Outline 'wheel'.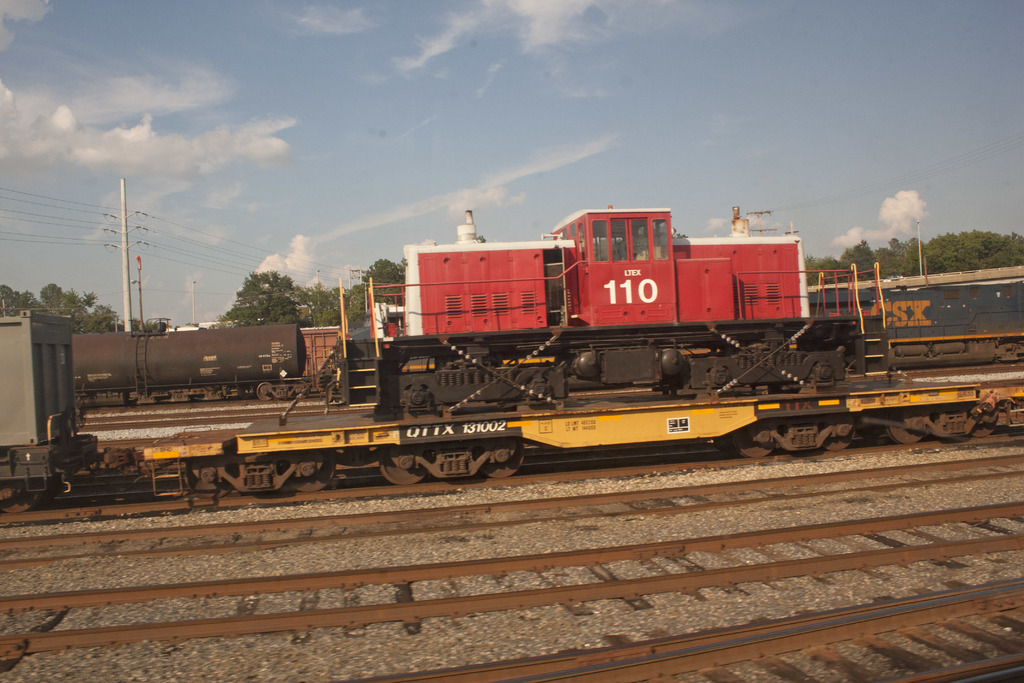
Outline: locate(188, 457, 236, 502).
